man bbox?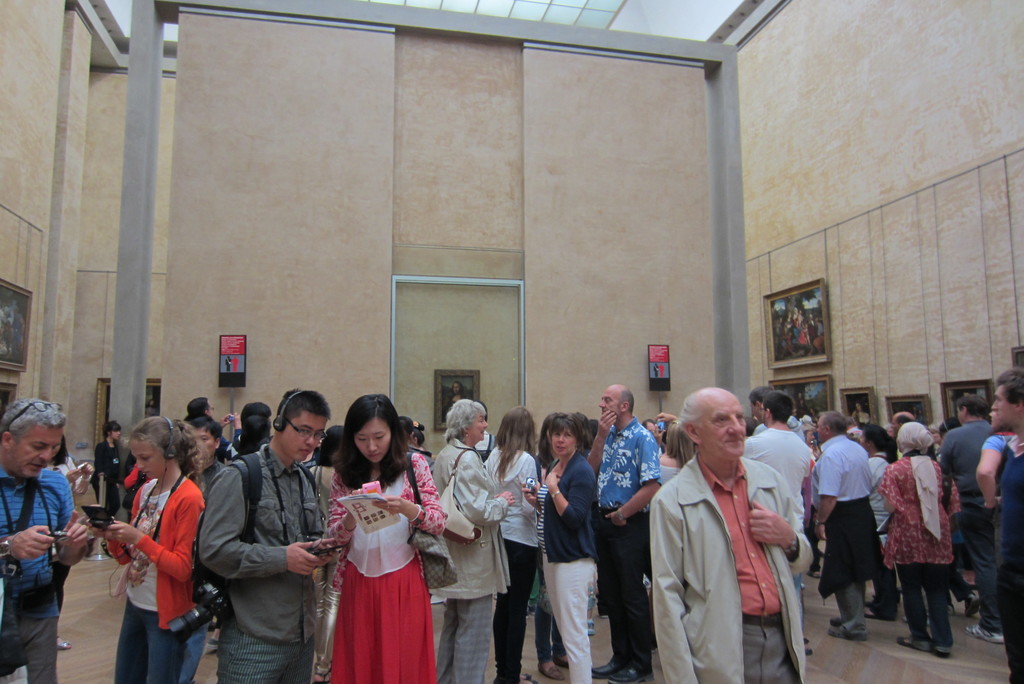
<region>580, 383, 662, 683</region>
